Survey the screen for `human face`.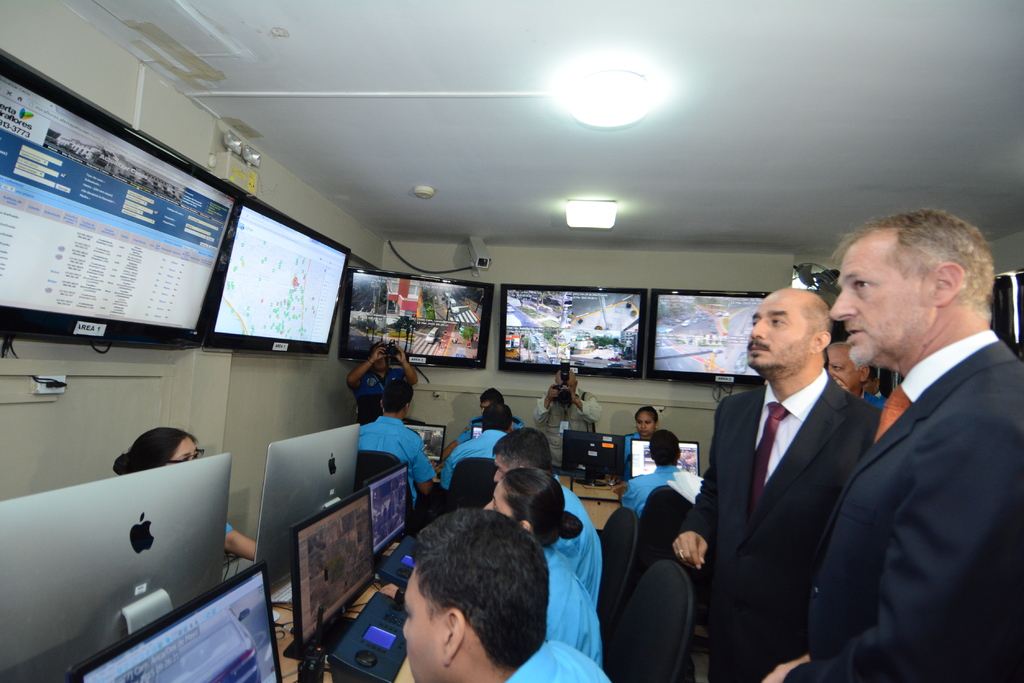
Survey found: [x1=401, y1=566, x2=449, y2=682].
